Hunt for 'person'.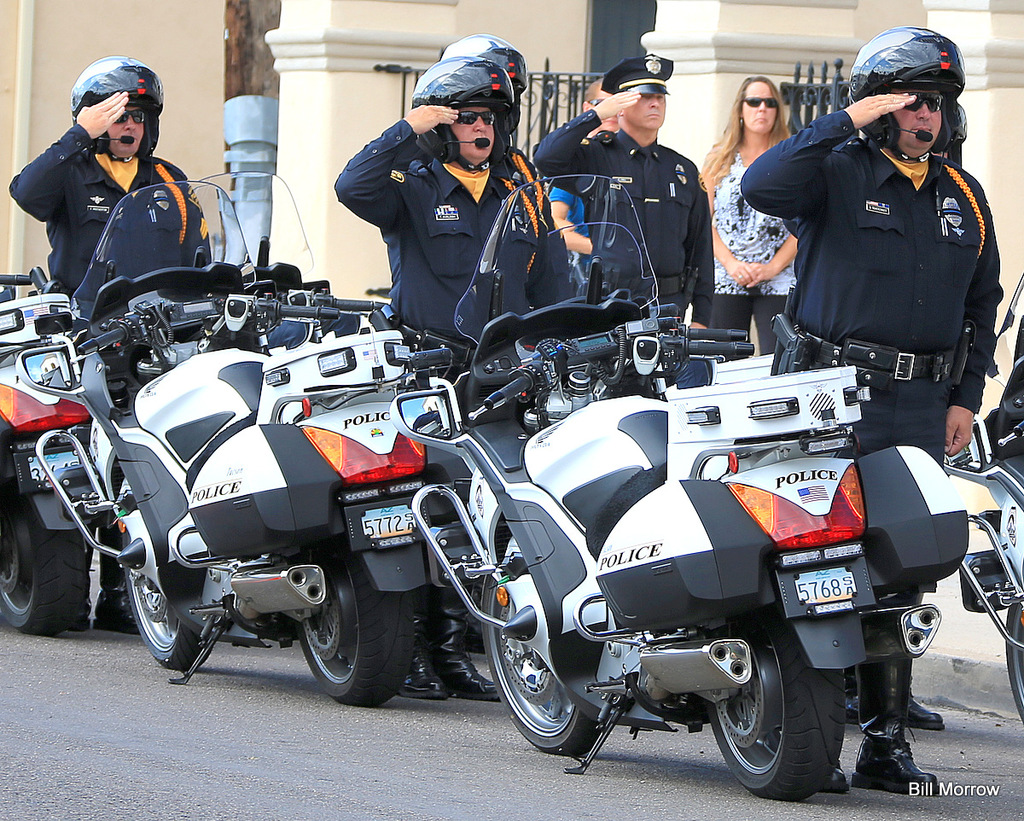
Hunted down at left=700, top=73, right=800, bottom=353.
